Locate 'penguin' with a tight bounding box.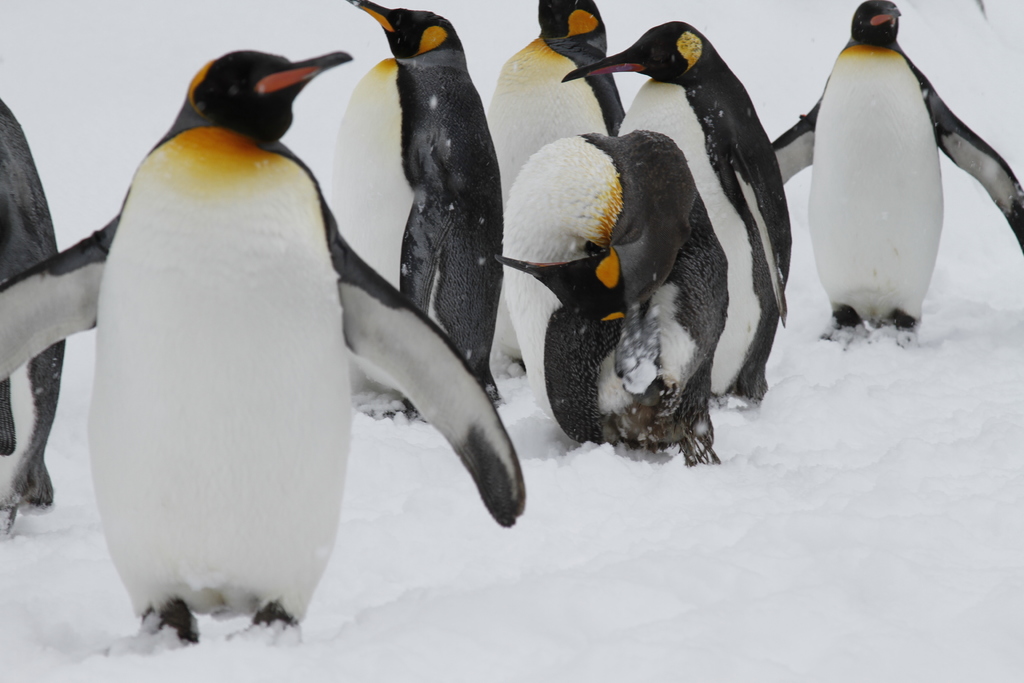
region(495, 122, 735, 460).
